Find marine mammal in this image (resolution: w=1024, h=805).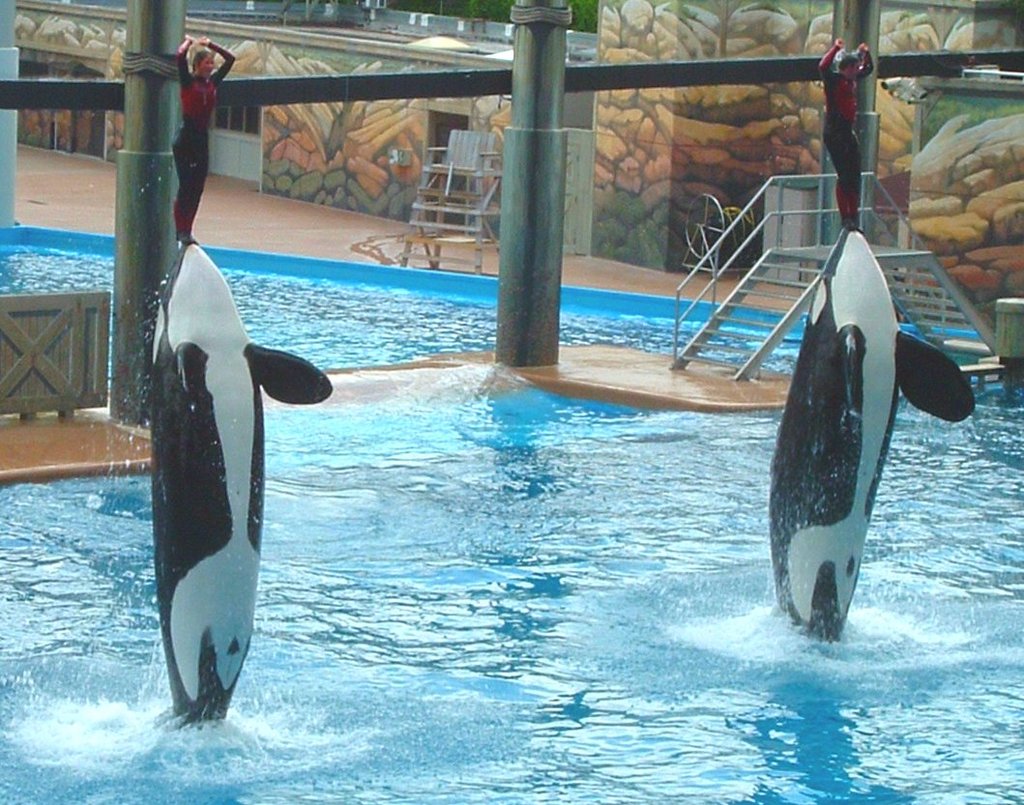
BBox(137, 235, 341, 723).
